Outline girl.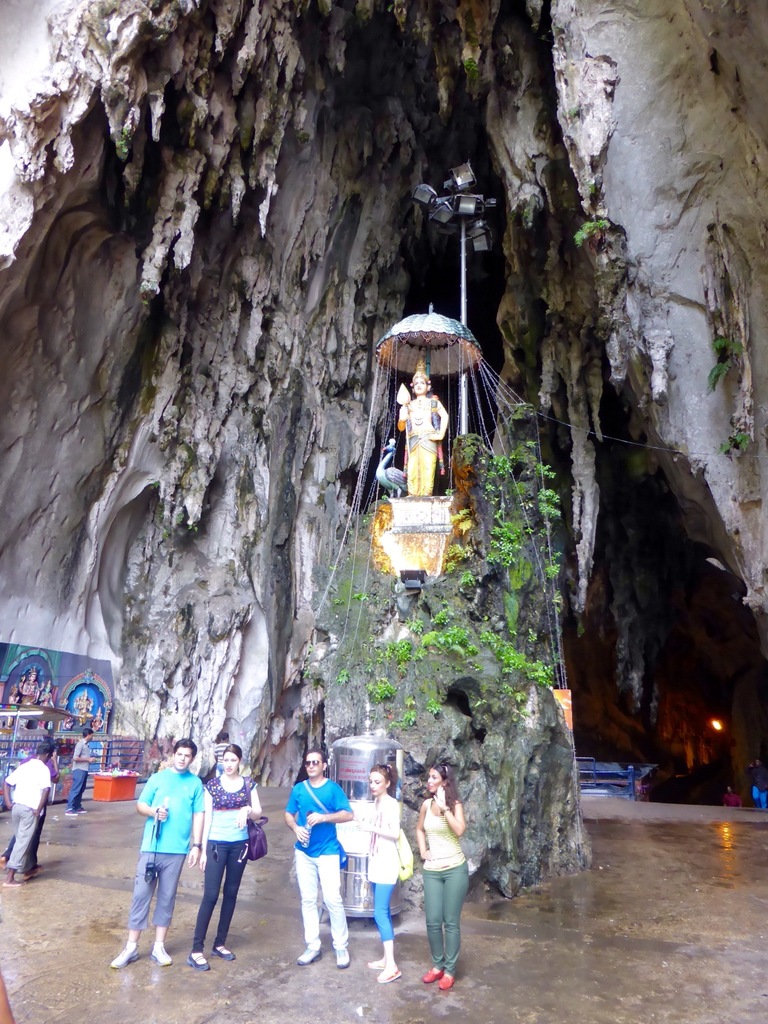
Outline: crop(355, 758, 401, 982).
